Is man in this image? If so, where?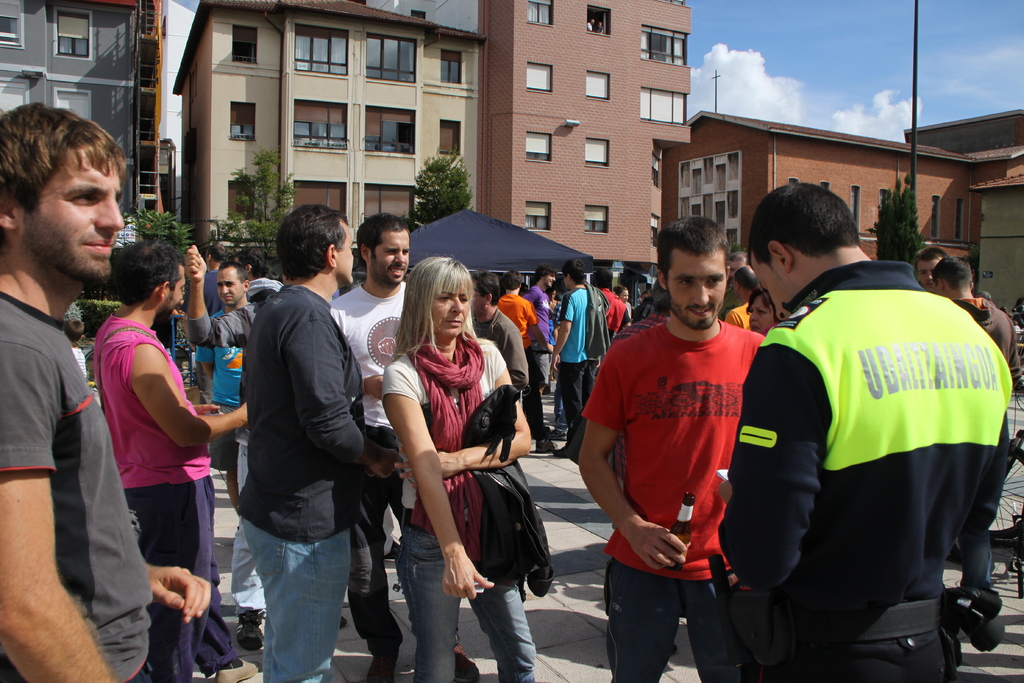
Yes, at 913, 242, 951, 291.
